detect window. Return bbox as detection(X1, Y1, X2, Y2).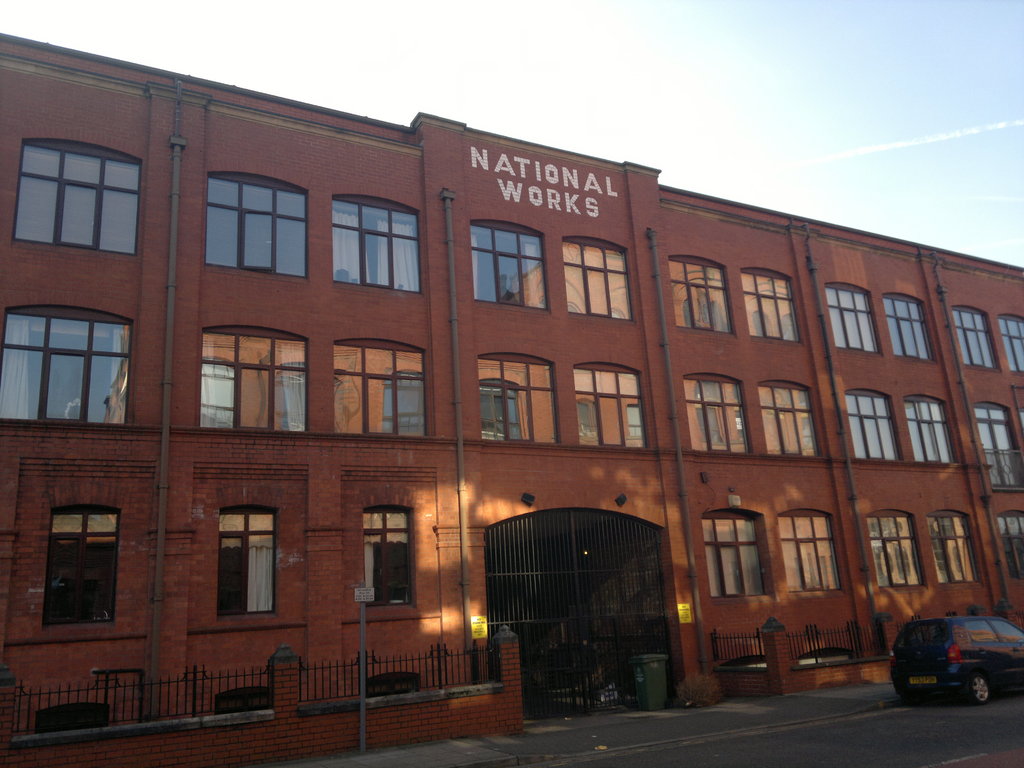
detection(959, 302, 1000, 372).
